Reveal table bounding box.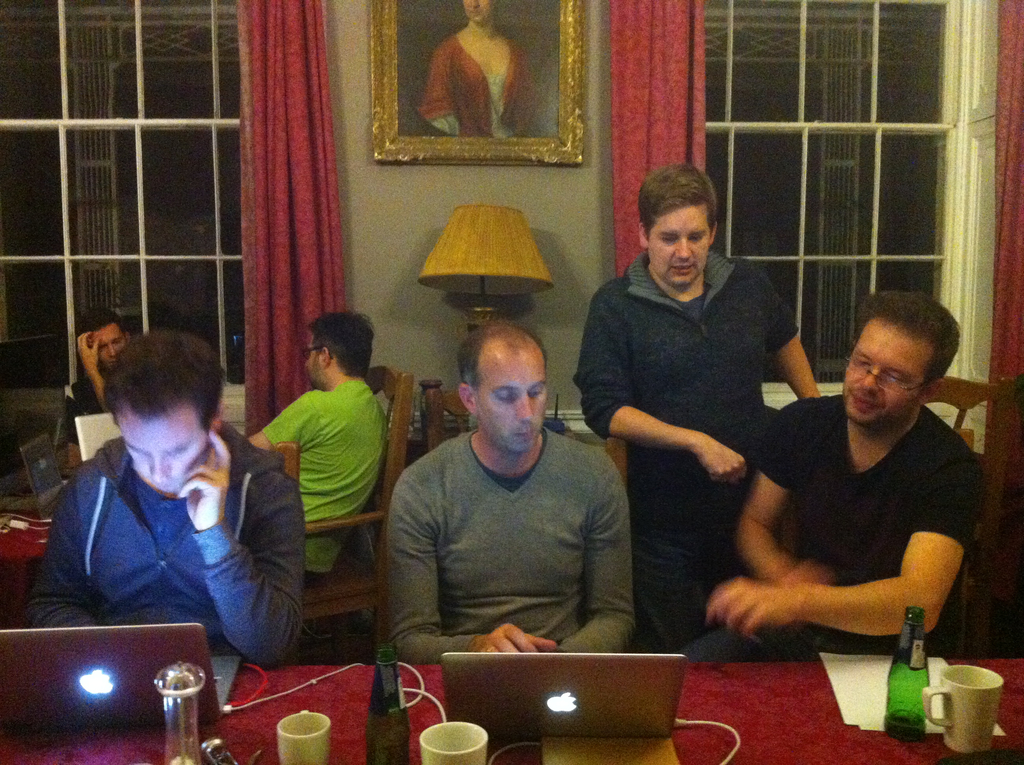
Revealed: [0, 495, 54, 593].
